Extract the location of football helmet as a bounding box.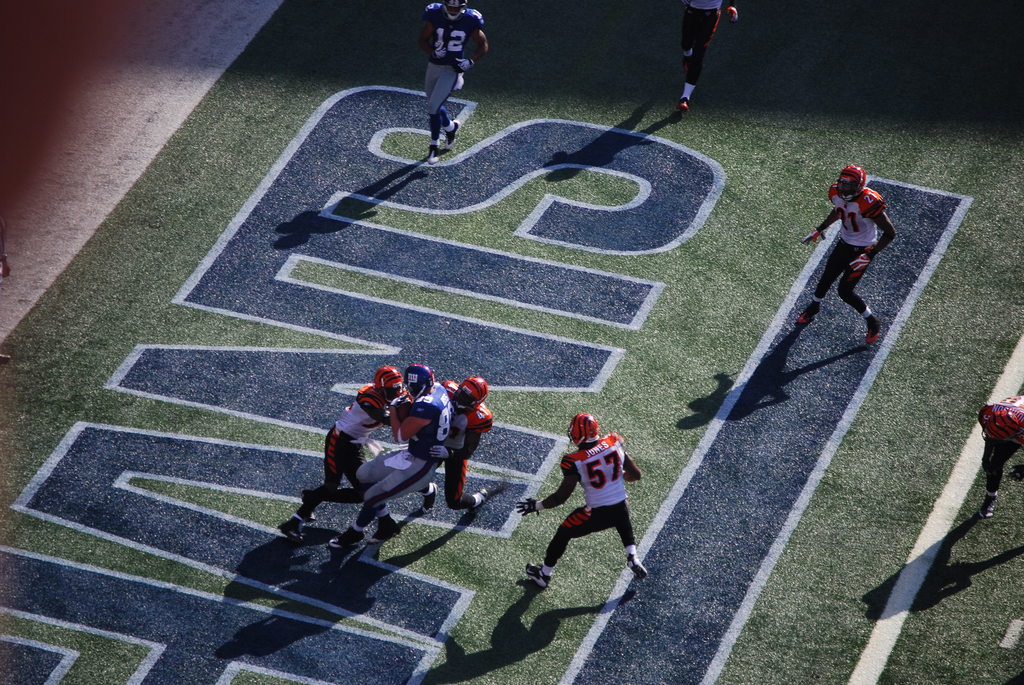
[567,413,604,450].
